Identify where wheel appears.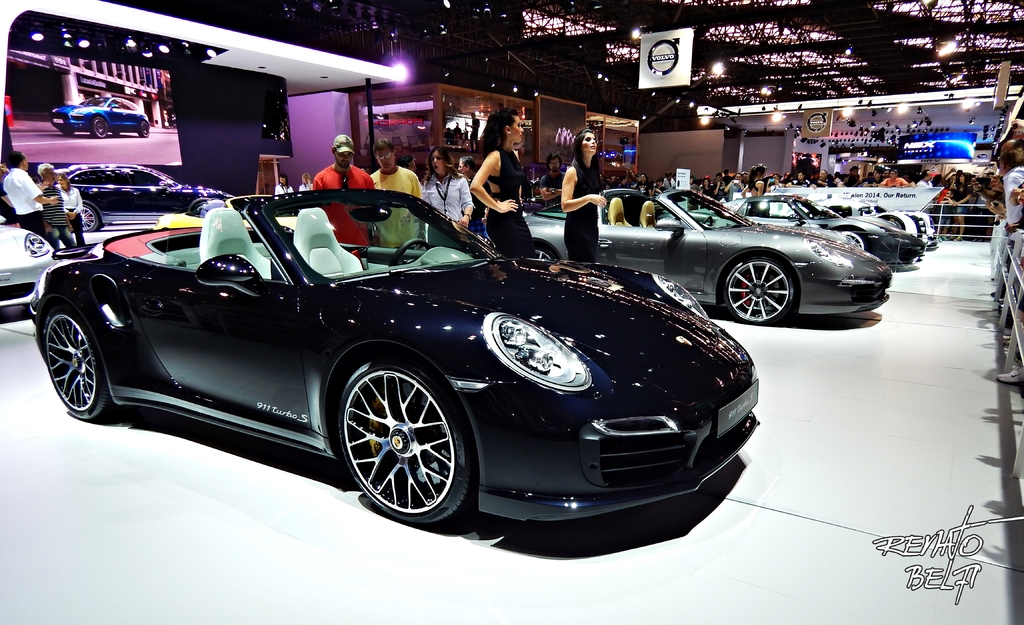
Appears at left=41, top=303, right=116, bottom=424.
